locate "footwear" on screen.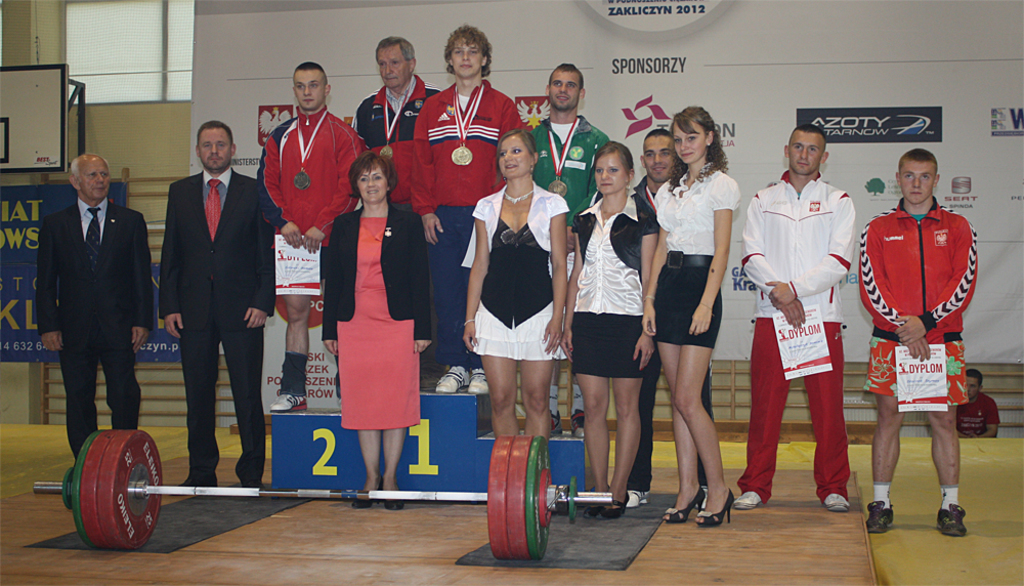
On screen at box(470, 364, 492, 401).
